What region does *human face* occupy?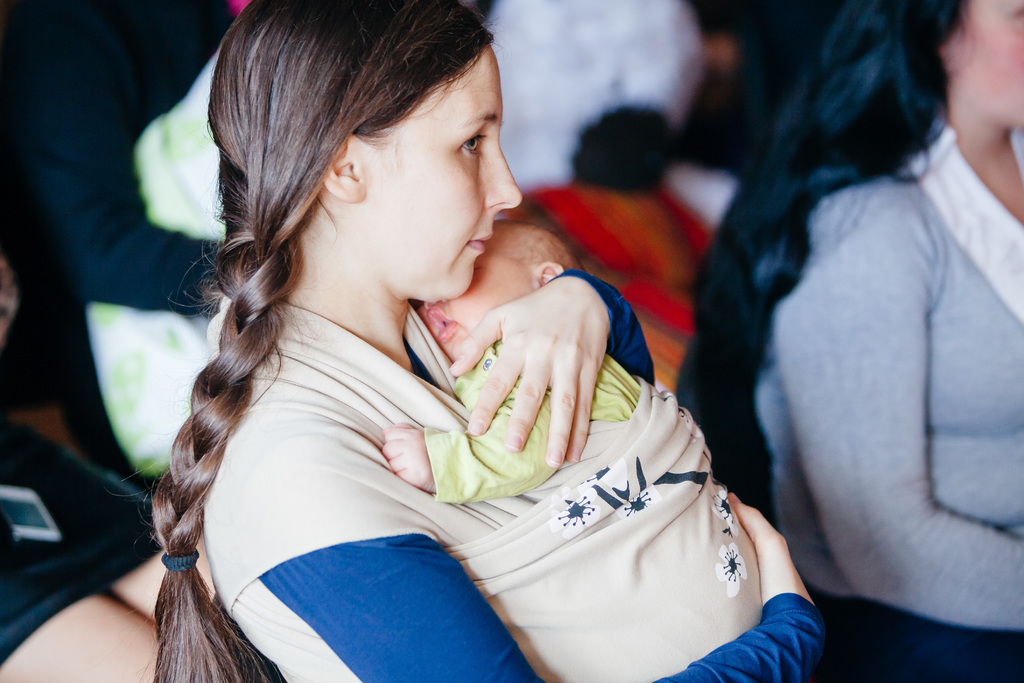
detection(420, 240, 536, 365).
